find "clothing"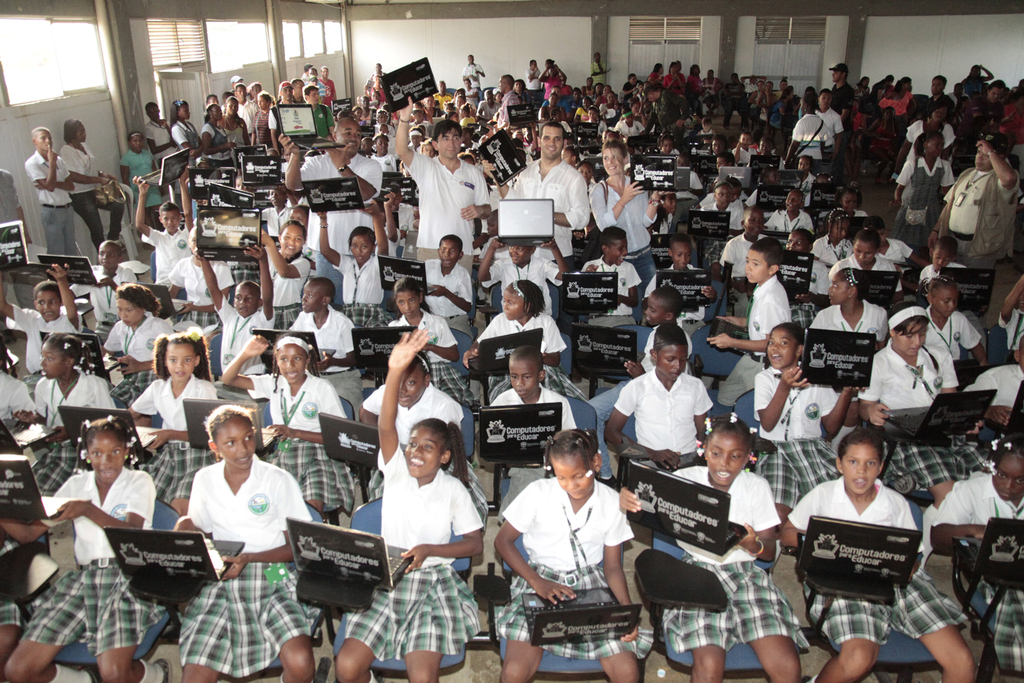
select_region(130, 374, 220, 500)
